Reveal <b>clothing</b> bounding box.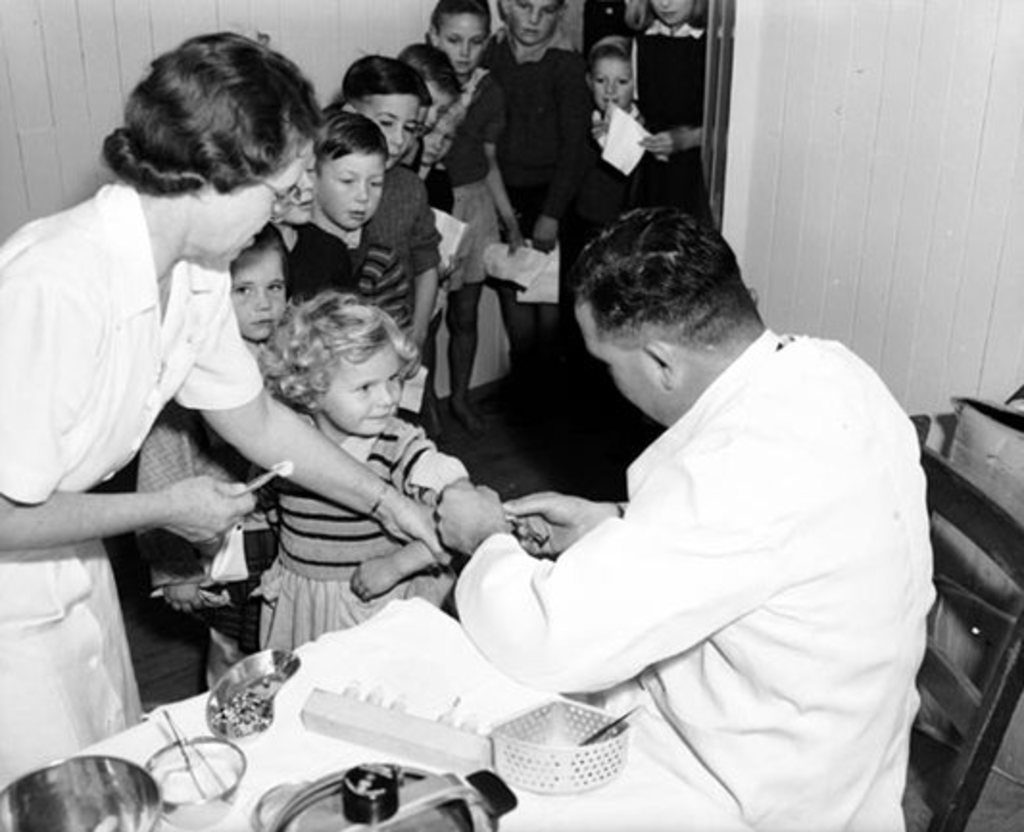
Revealed: select_region(498, 40, 586, 236).
